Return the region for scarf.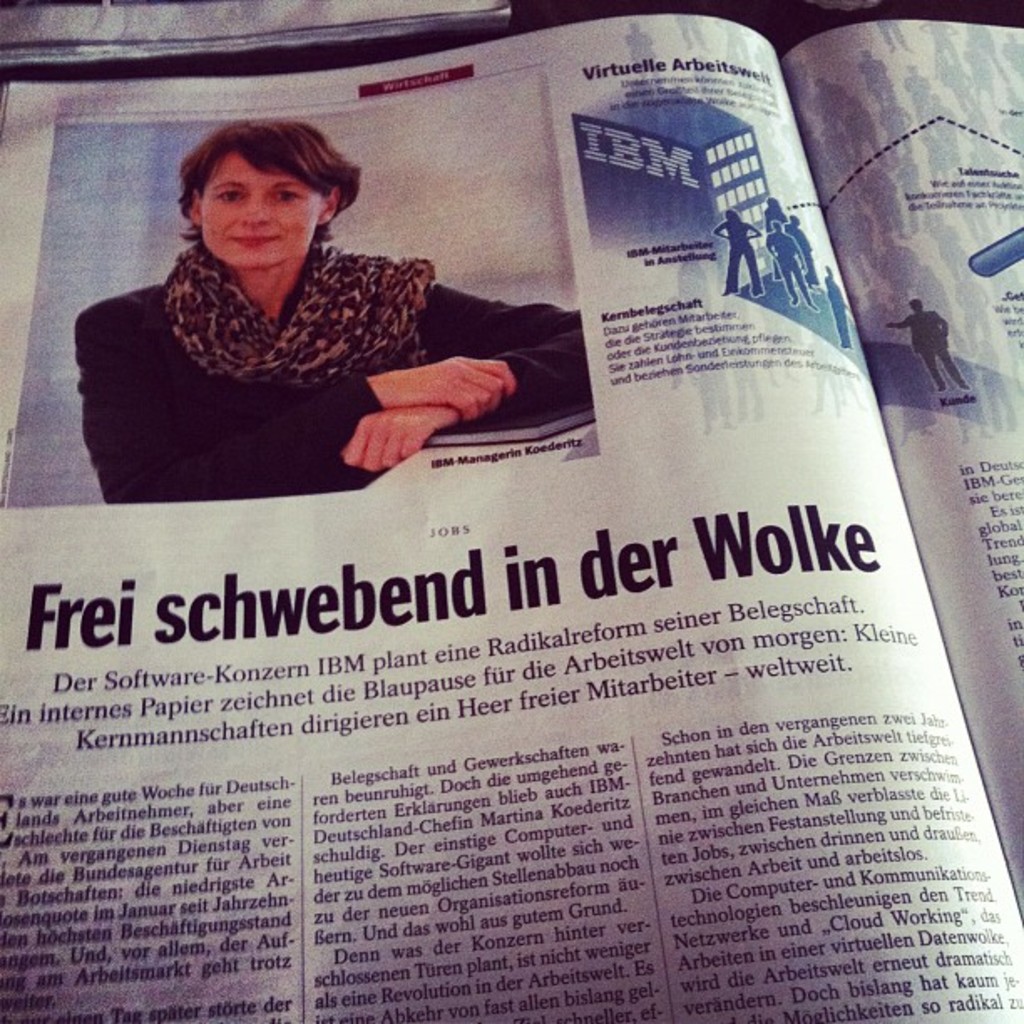
rect(164, 234, 442, 371).
